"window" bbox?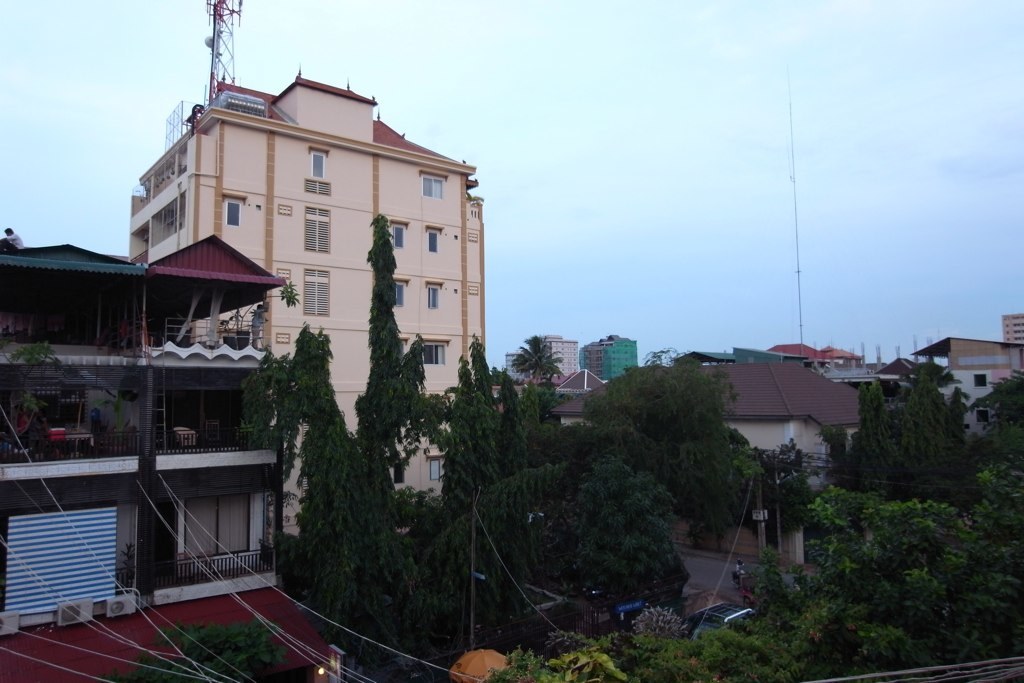
<box>425,231,440,255</box>
